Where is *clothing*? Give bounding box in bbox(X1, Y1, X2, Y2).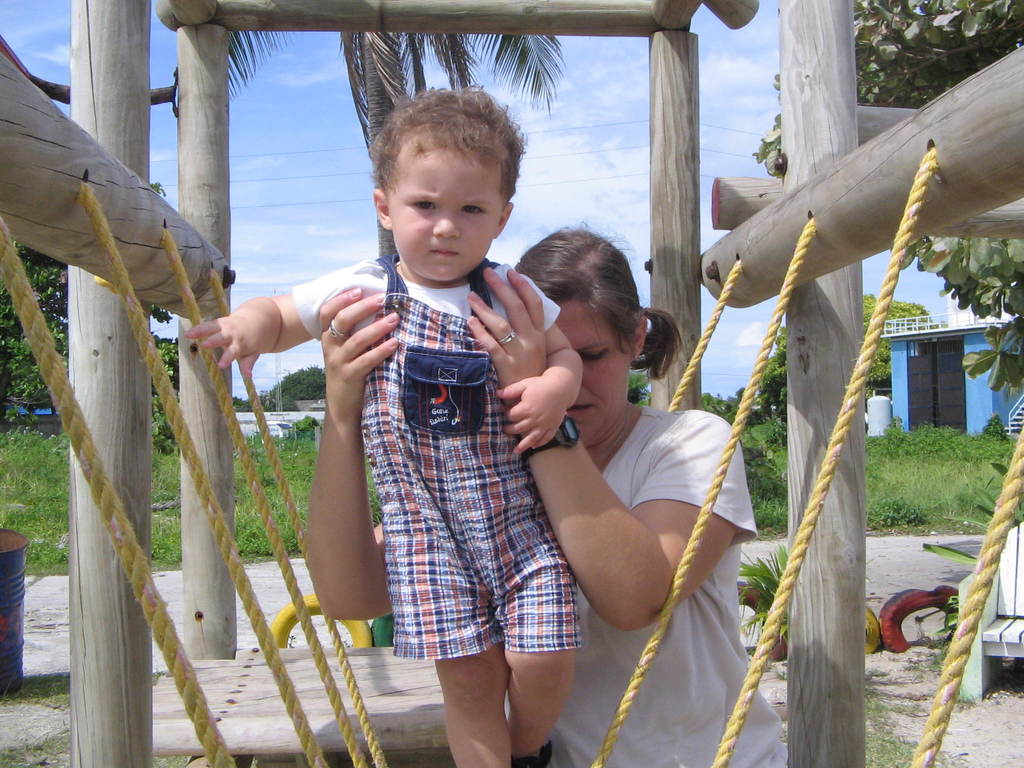
bbox(548, 404, 792, 767).
